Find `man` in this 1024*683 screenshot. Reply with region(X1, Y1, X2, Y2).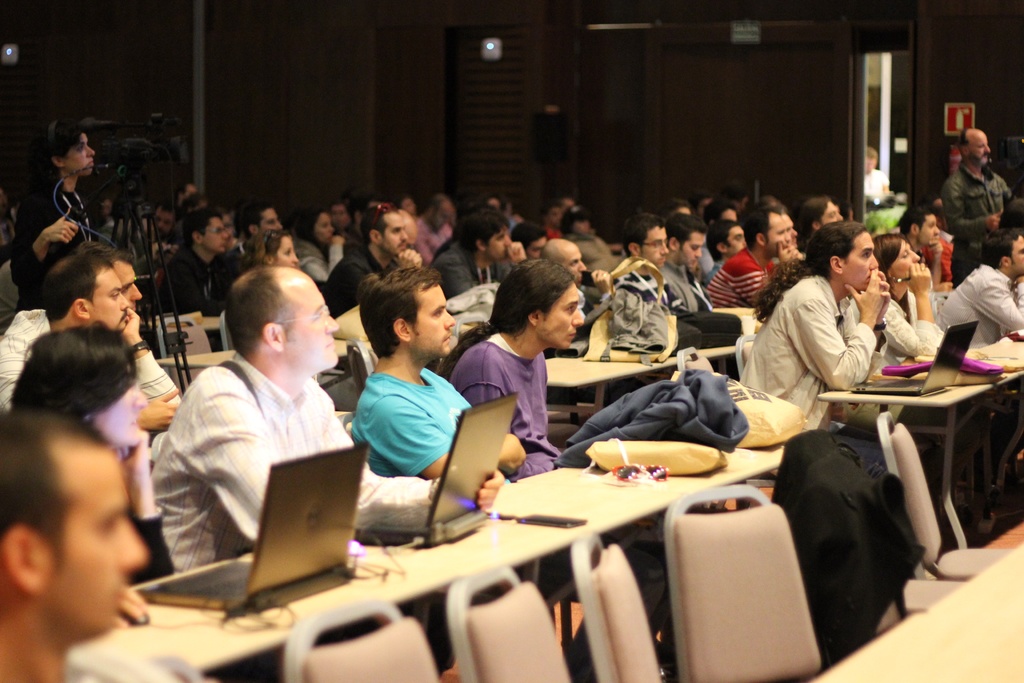
region(888, 200, 947, 294).
